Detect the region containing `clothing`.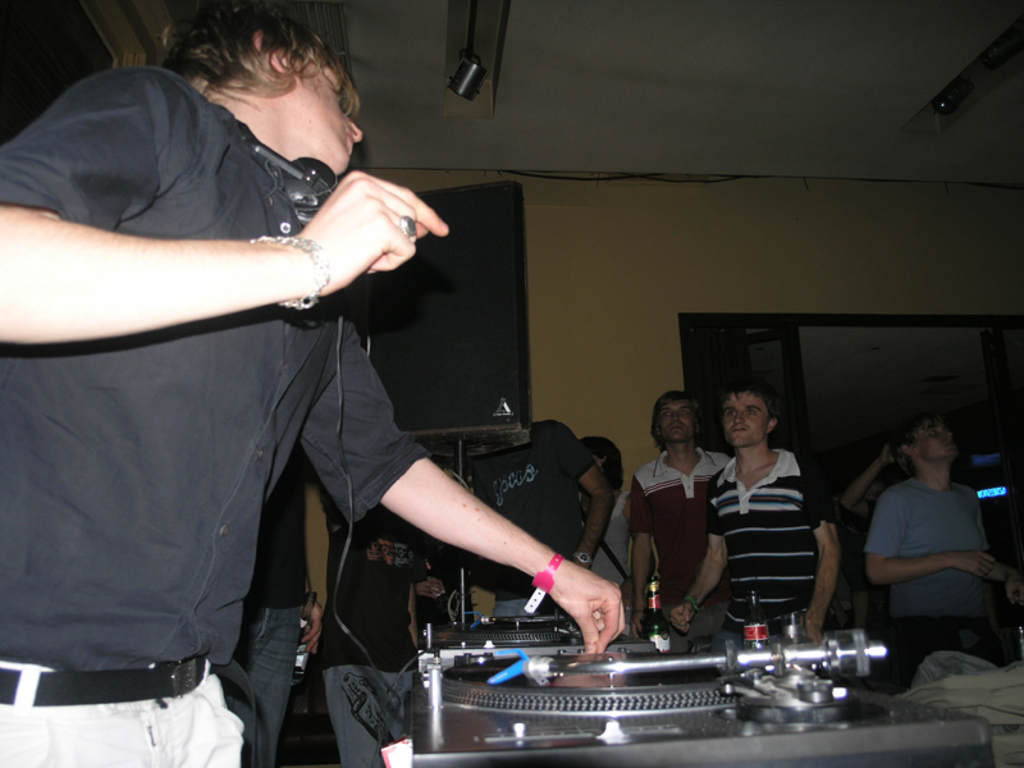
Rect(594, 497, 630, 589).
